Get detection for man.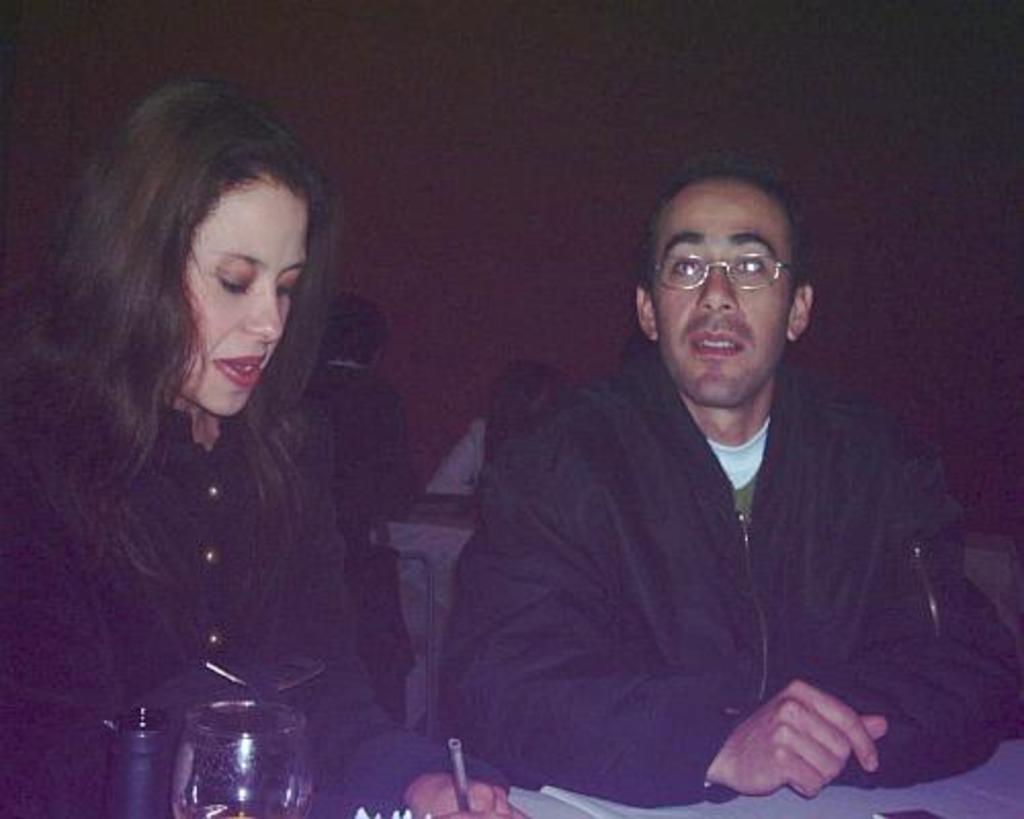
Detection: l=426, t=160, r=1022, b=805.
